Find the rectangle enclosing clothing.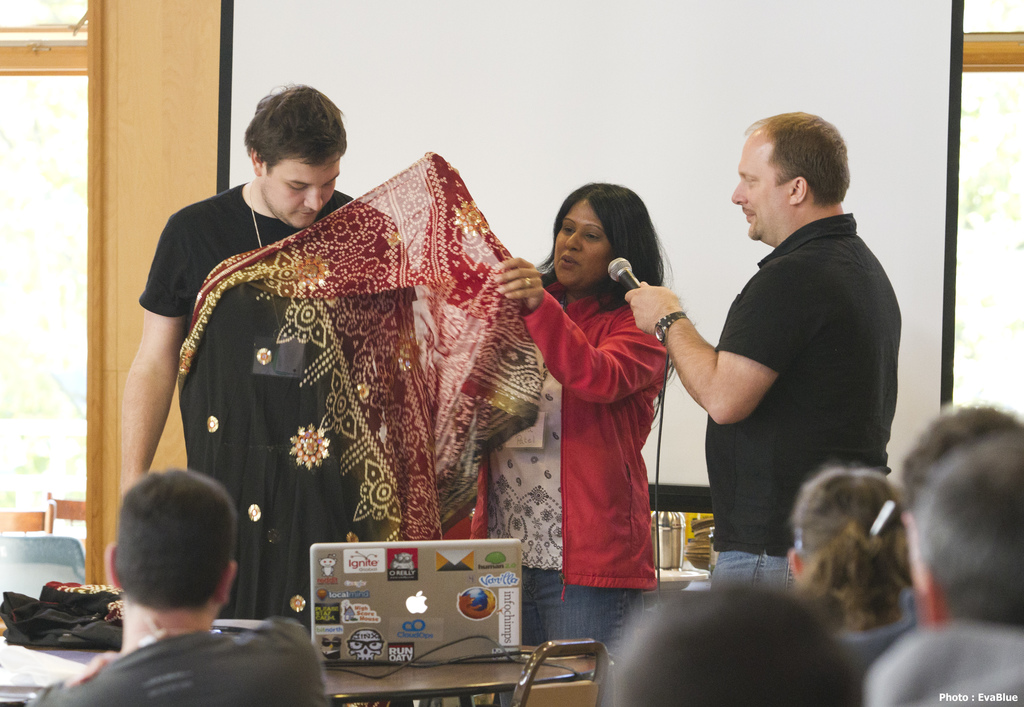
select_region(454, 257, 671, 683).
